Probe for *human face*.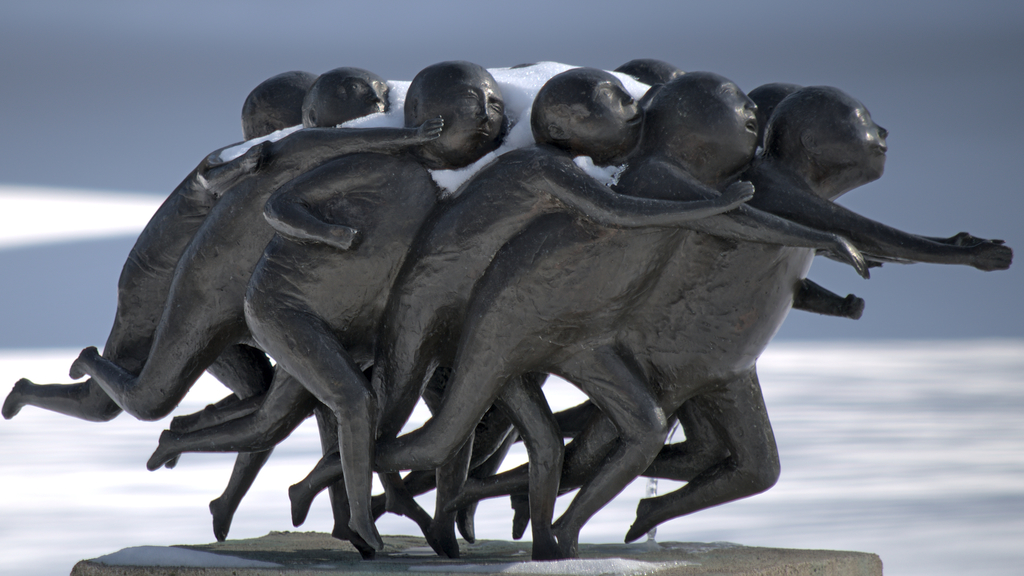
Probe result: 417/76/509/163.
